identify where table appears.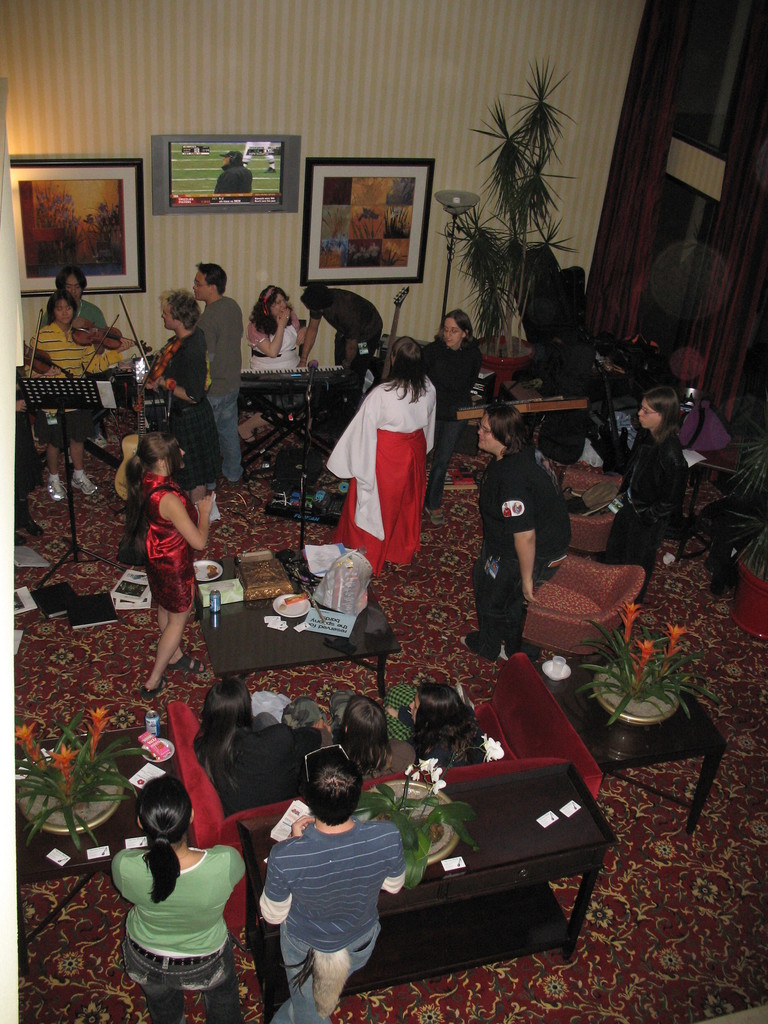
Appears at l=196, t=579, r=403, b=708.
